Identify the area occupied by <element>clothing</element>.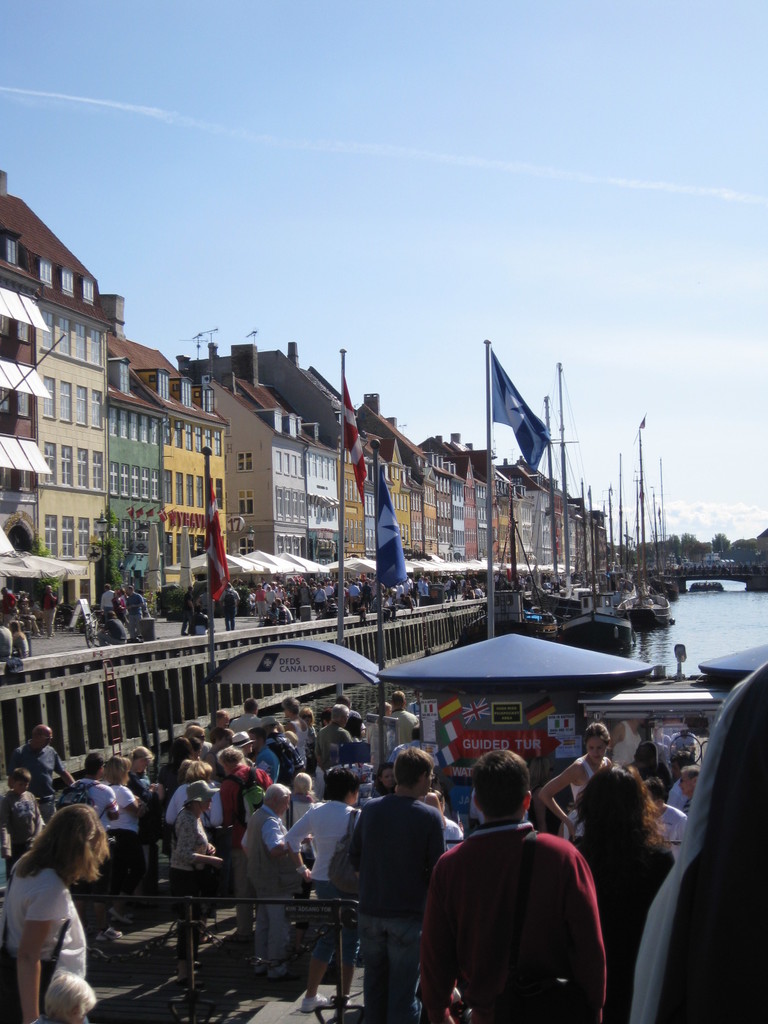
Area: 285, 798, 362, 967.
